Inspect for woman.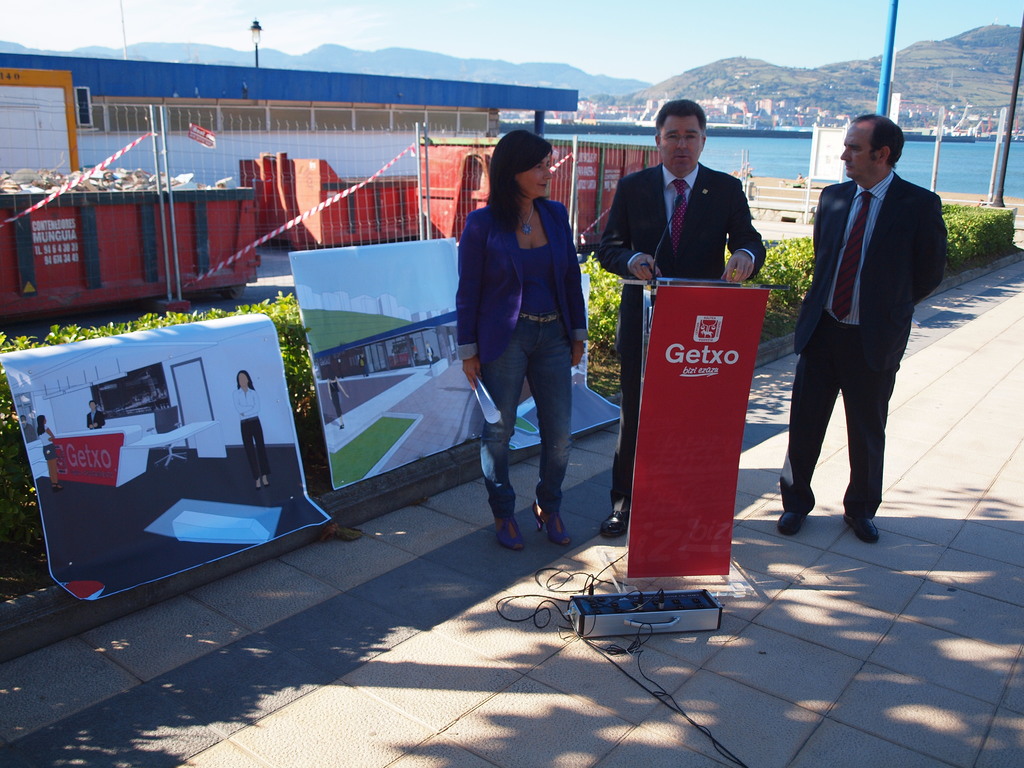
Inspection: <bbox>234, 369, 273, 490</bbox>.
